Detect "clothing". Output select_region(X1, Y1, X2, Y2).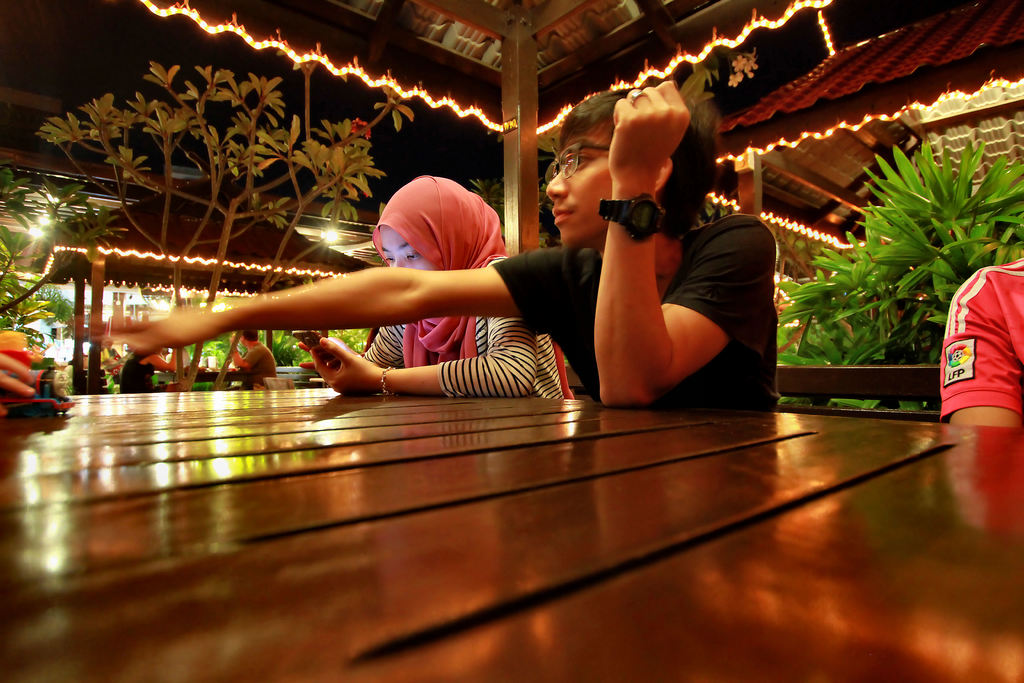
select_region(118, 350, 168, 391).
